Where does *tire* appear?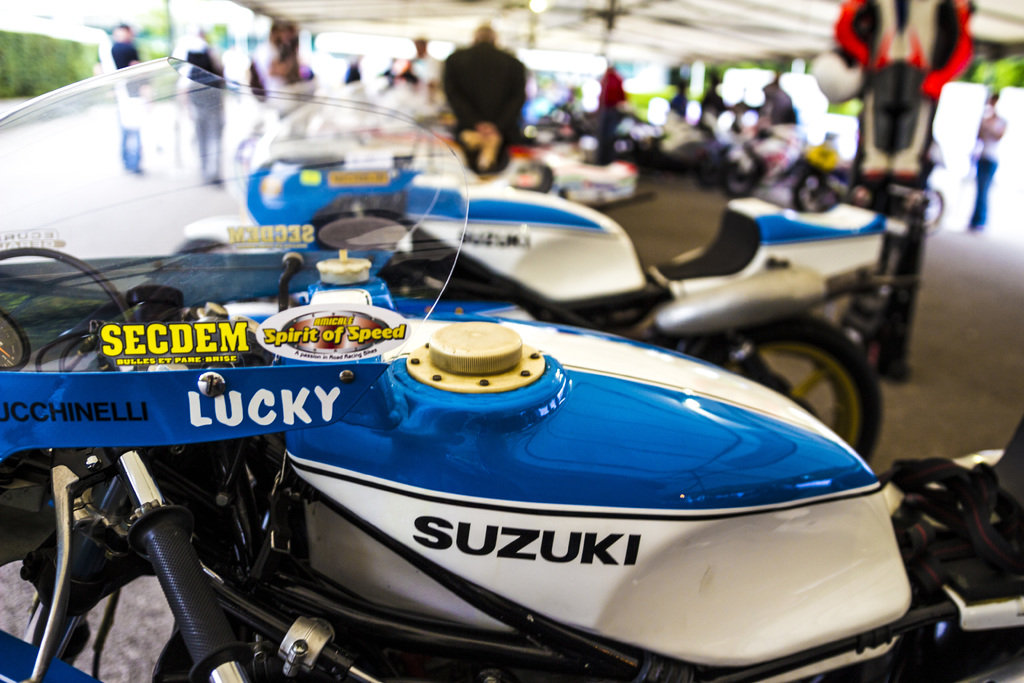
Appears at 962 660 1023 682.
